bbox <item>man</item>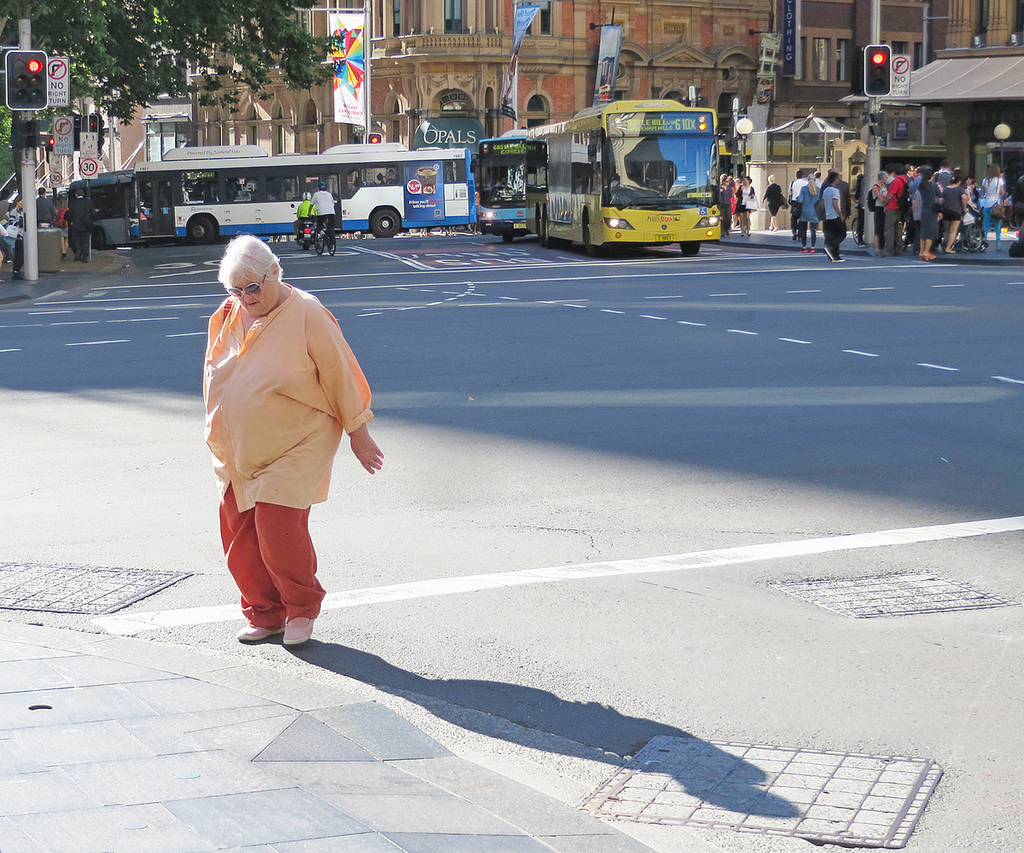
{"x1": 812, "y1": 172, "x2": 821, "y2": 187}
